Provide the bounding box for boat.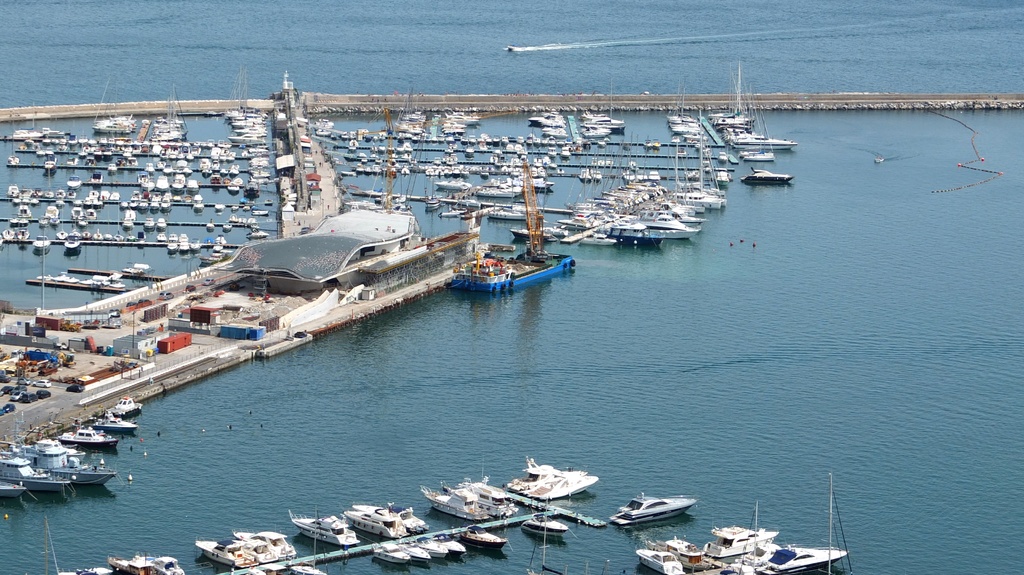
{"x1": 25, "y1": 200, "x2": 26, "y2": 203}.
